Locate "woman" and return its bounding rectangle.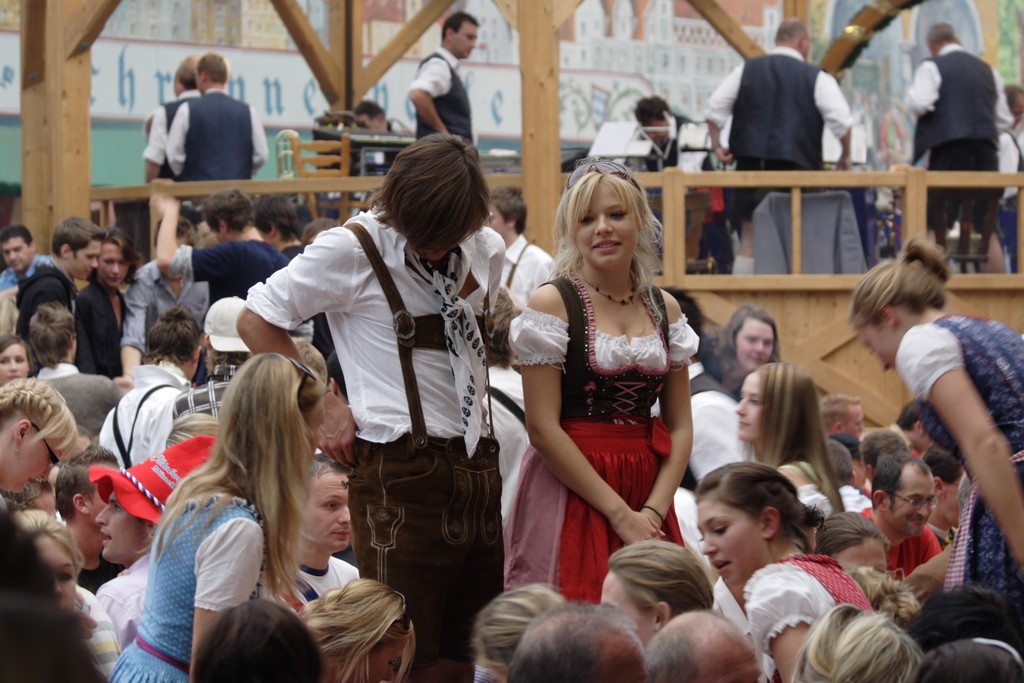
120:343:369:671.
